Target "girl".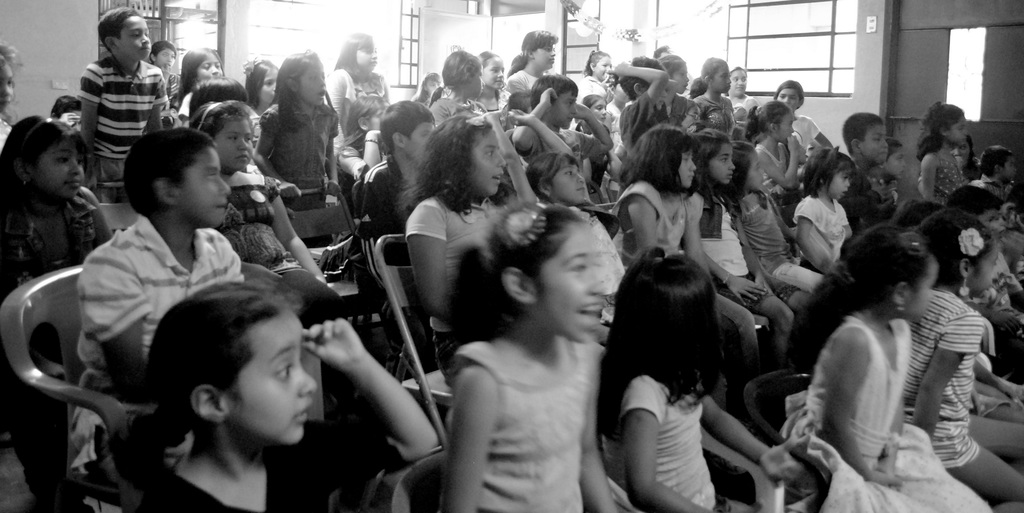
Target region: [446,186,620,512].
